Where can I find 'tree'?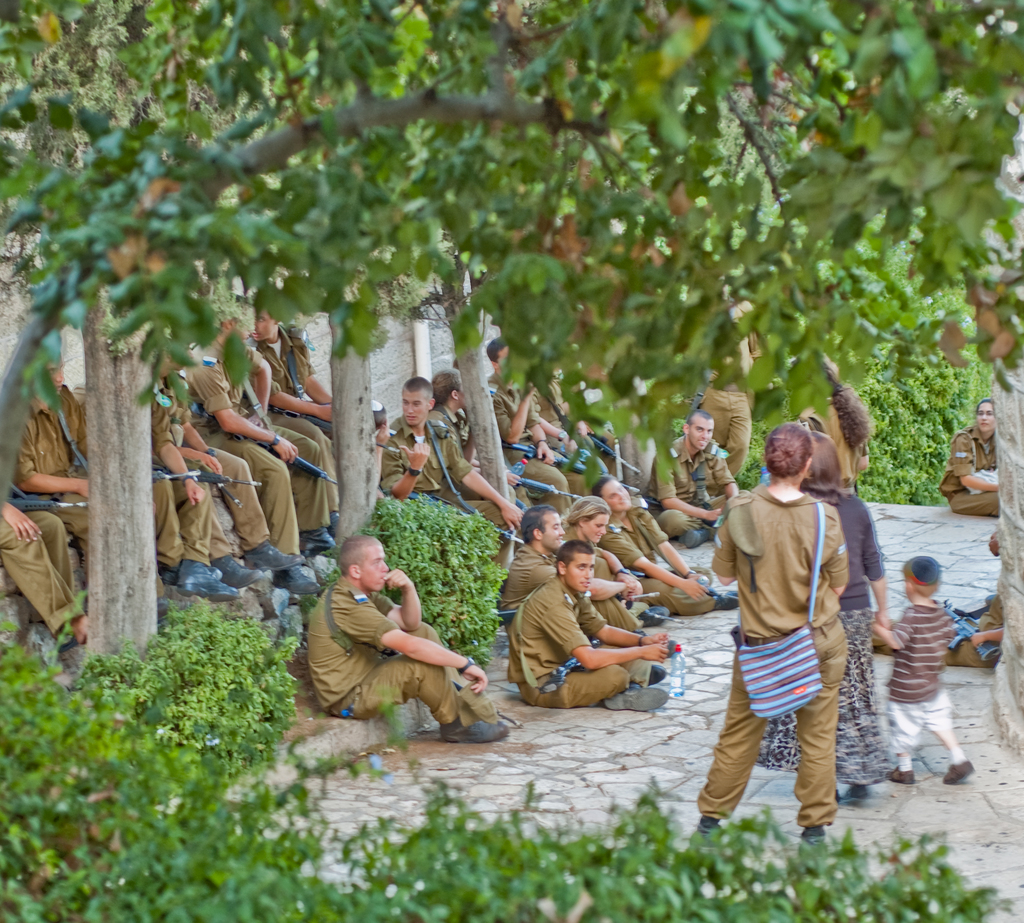
You can find it at bbox=(0, 0, 445, 665).
